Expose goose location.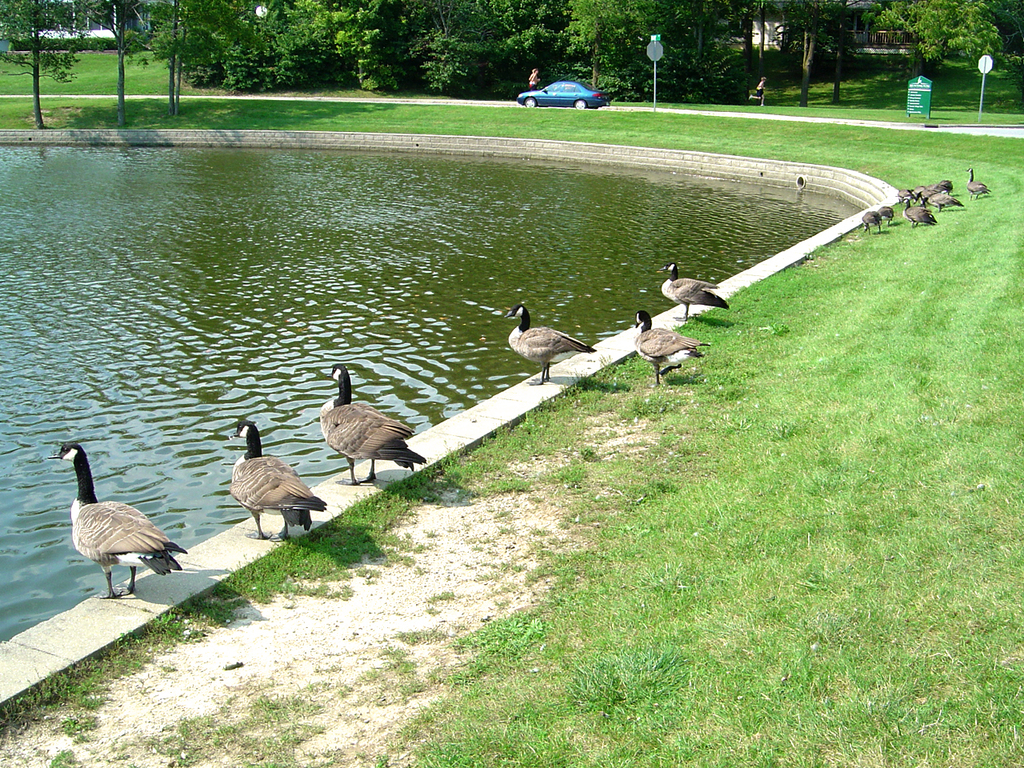
Exposed at 49,441,189,597.
